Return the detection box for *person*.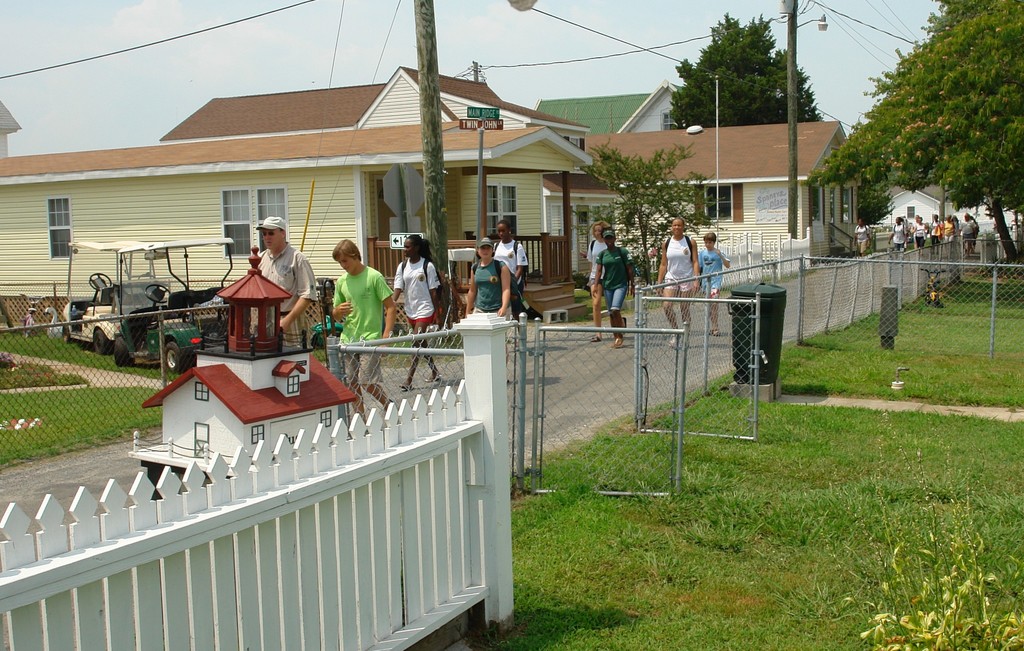
bbox(493, 220, 525, 284).
